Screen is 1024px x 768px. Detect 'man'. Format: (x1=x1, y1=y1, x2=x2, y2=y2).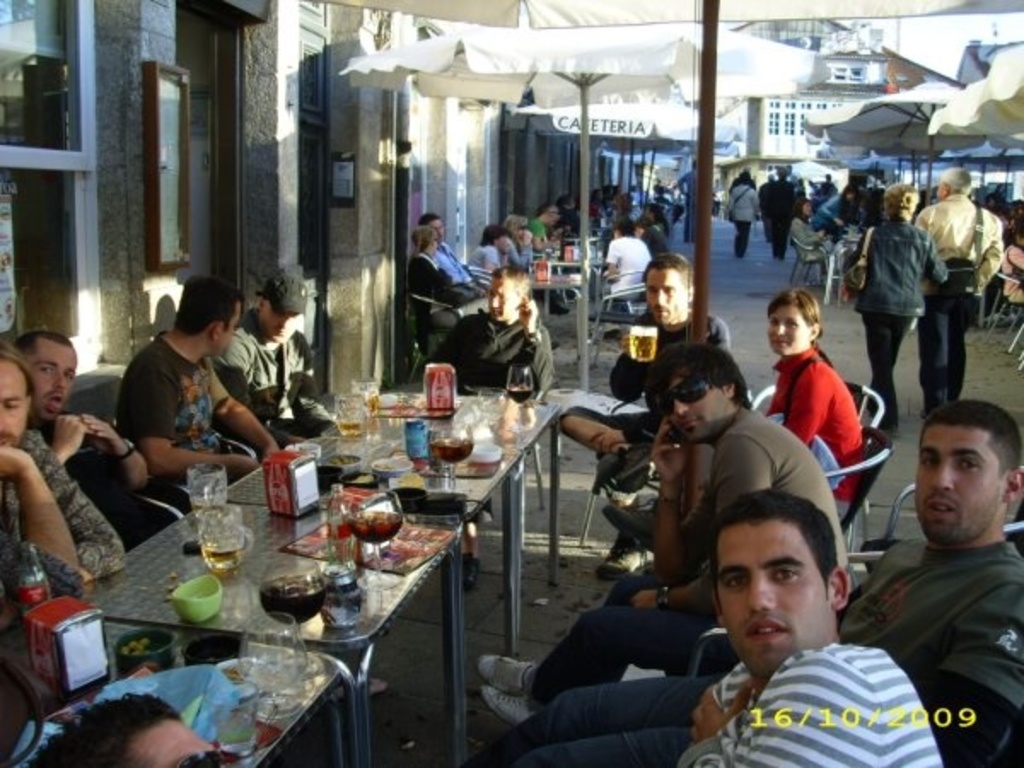
(x1=401, y1=220, x2=471, y2=312).
